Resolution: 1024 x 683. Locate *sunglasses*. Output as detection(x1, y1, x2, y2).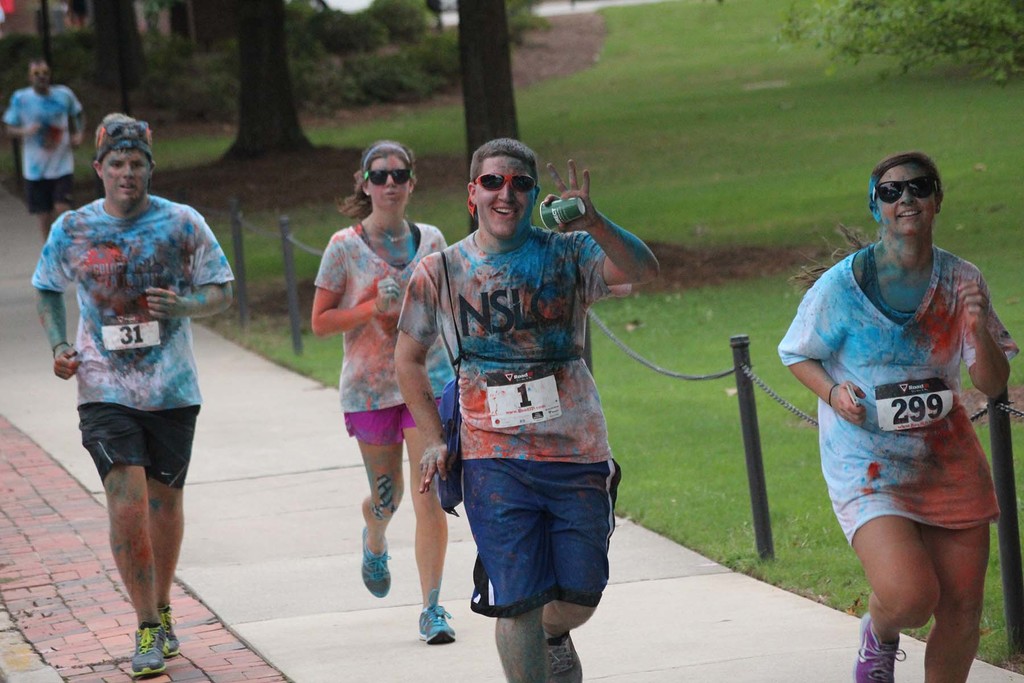
detection(475, 172, 538, 194).
